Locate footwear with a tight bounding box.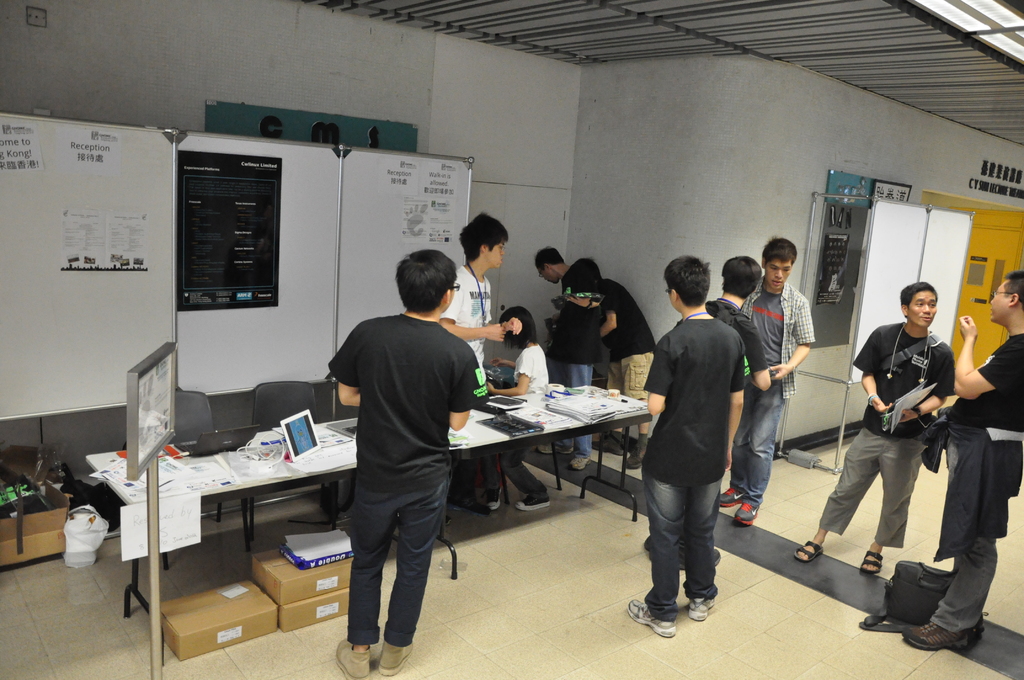
bbox=[735, 502, 761, 528].
